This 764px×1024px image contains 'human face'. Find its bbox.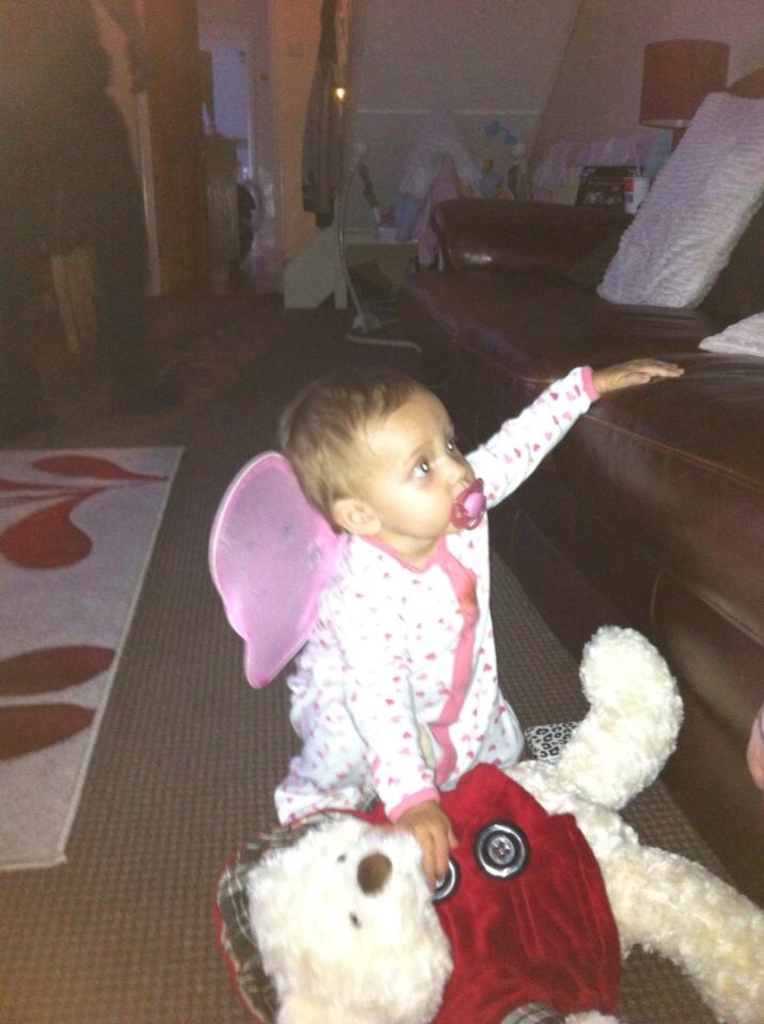
left=362, top=402, right=477, bottom=537.
